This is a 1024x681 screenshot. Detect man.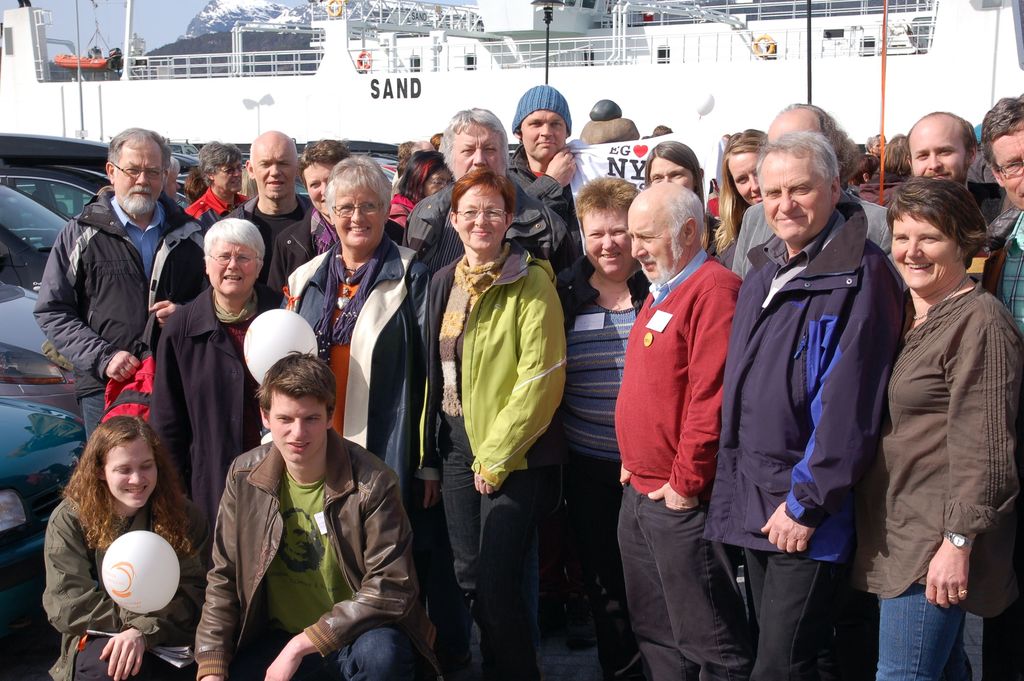
(x1=500, y1=78, x2=589, y2=250).
